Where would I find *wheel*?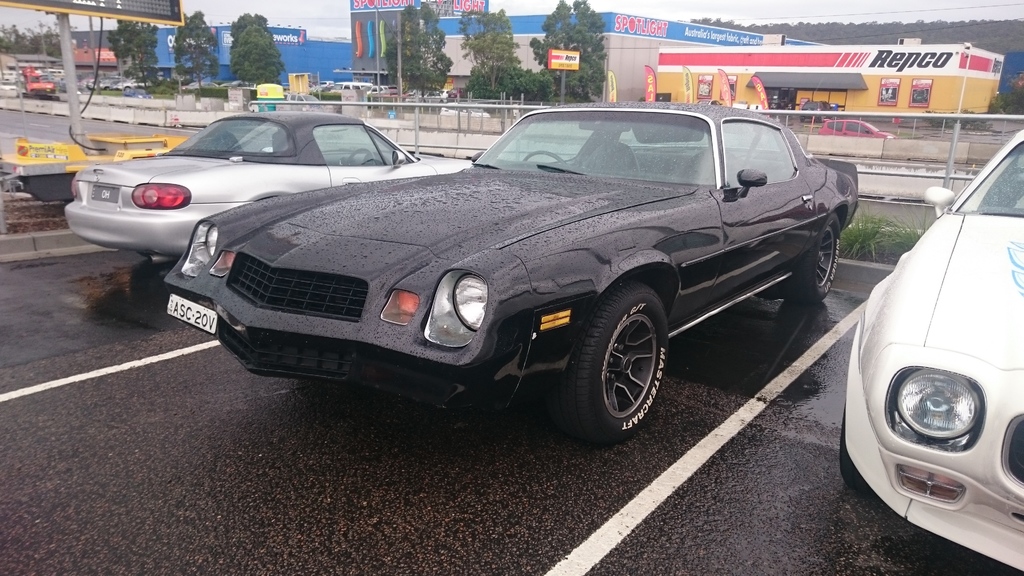
At (567,282,669,432).
